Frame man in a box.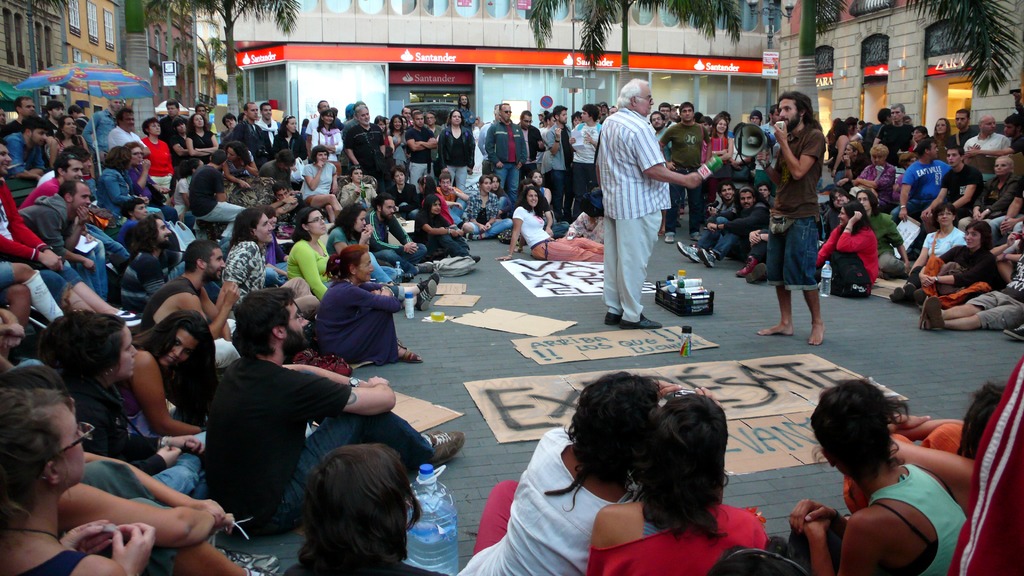
{"left": 344, "top": 105, "right": 384, "bottom": 188}.
